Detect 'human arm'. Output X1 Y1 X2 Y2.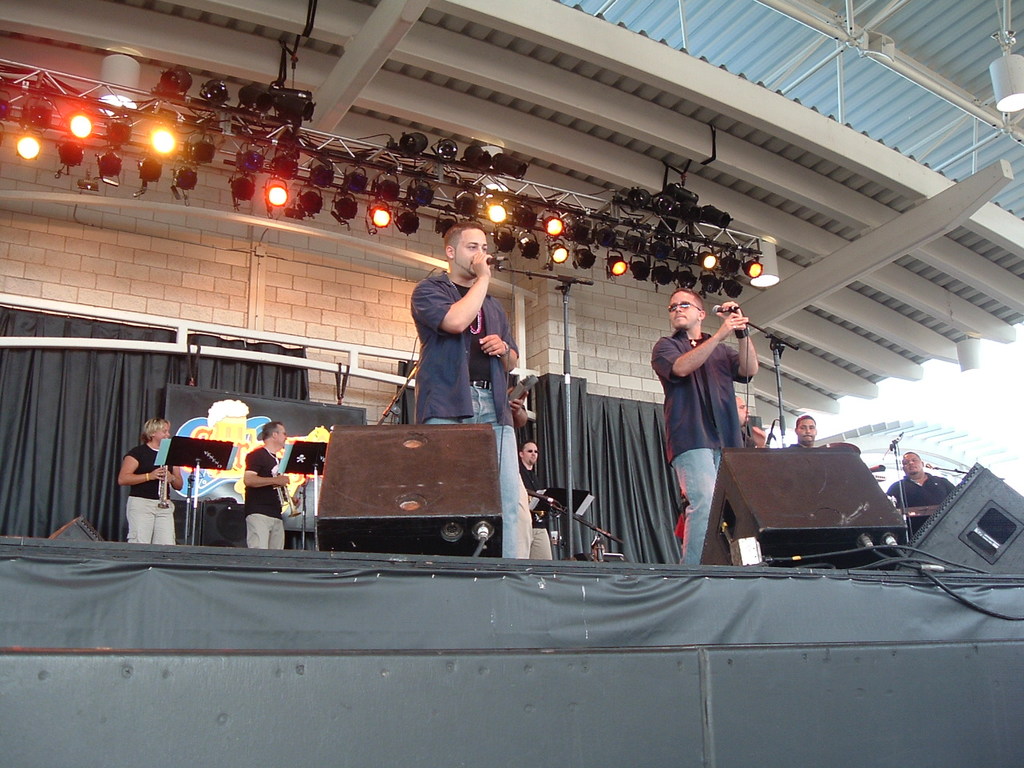
474 325 519 366.
